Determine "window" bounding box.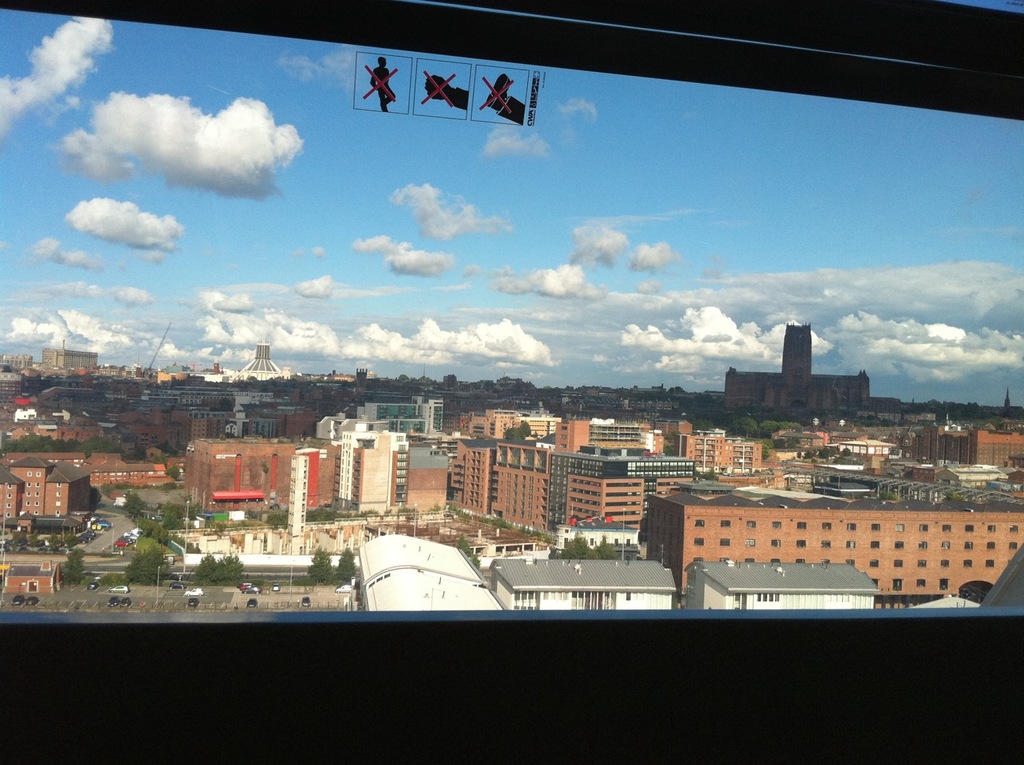
Determined: 0 0 1023 764.
